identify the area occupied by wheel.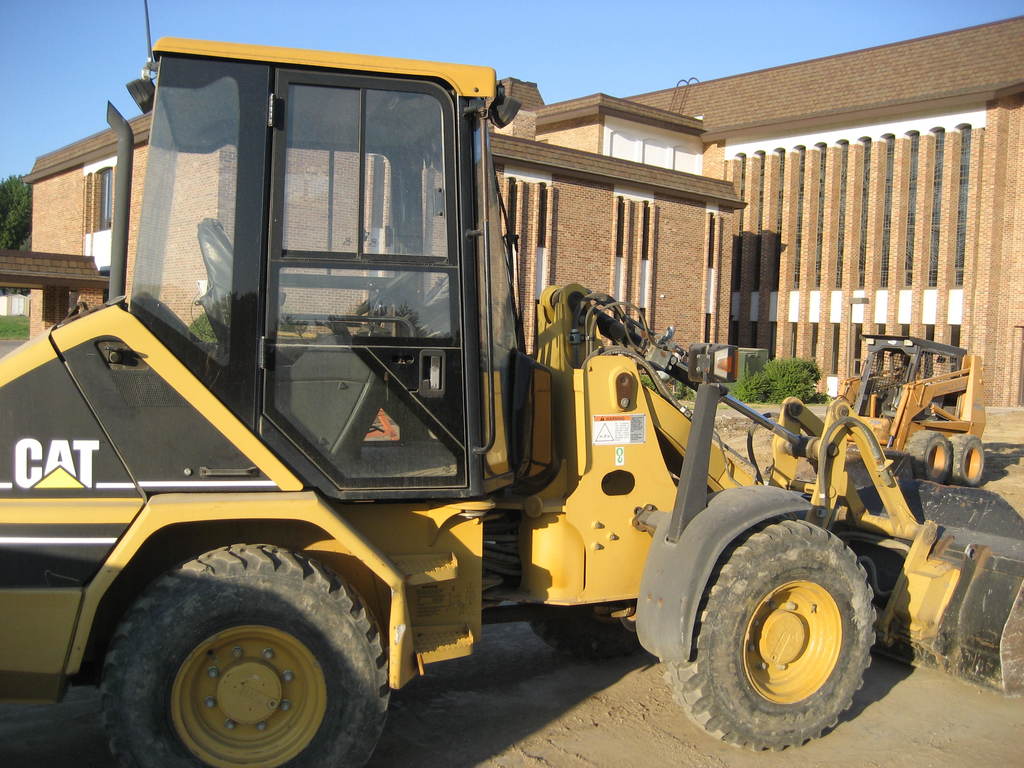
Area: crop(102, 549, 403, 767).
